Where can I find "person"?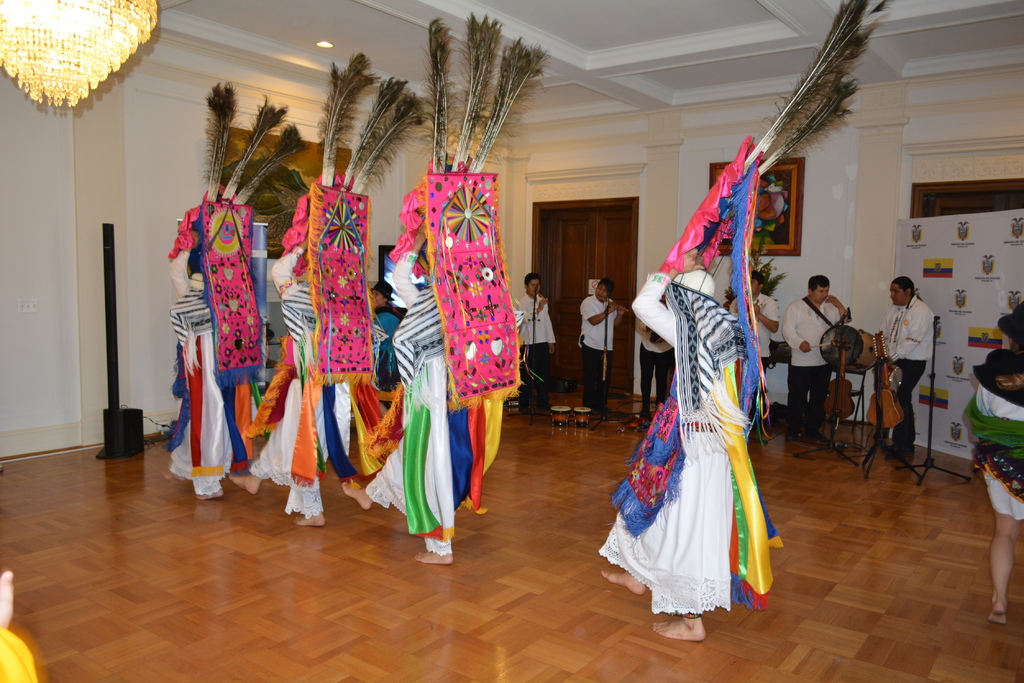
You can find it at (963, 304, 1023, 620).
